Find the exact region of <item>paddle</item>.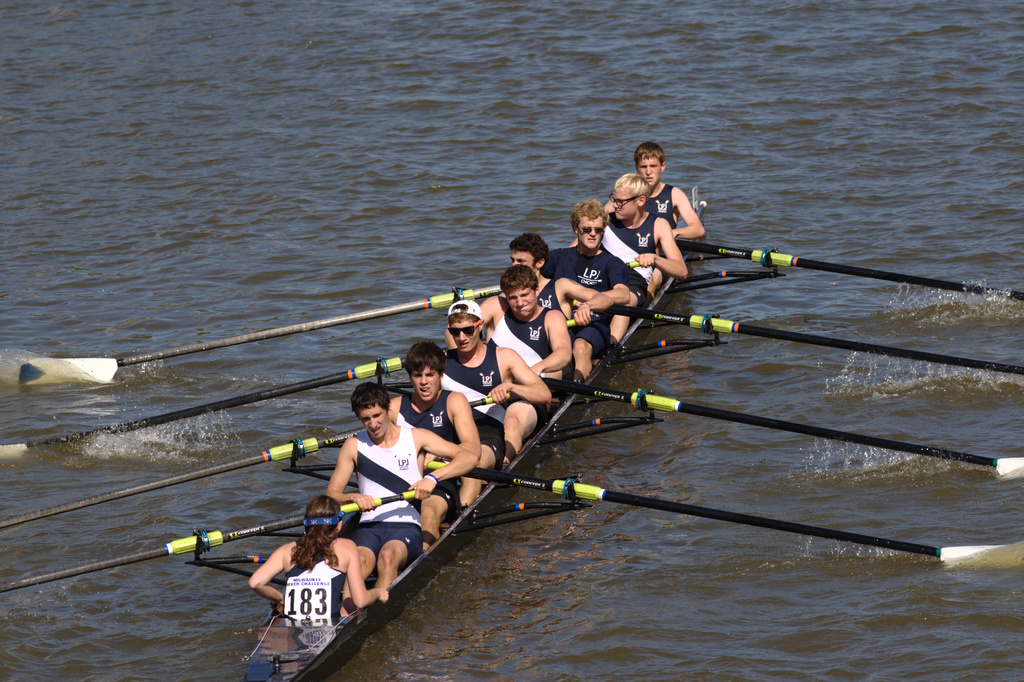
Exact region: bbox=(510, 367, 1023, 473).
